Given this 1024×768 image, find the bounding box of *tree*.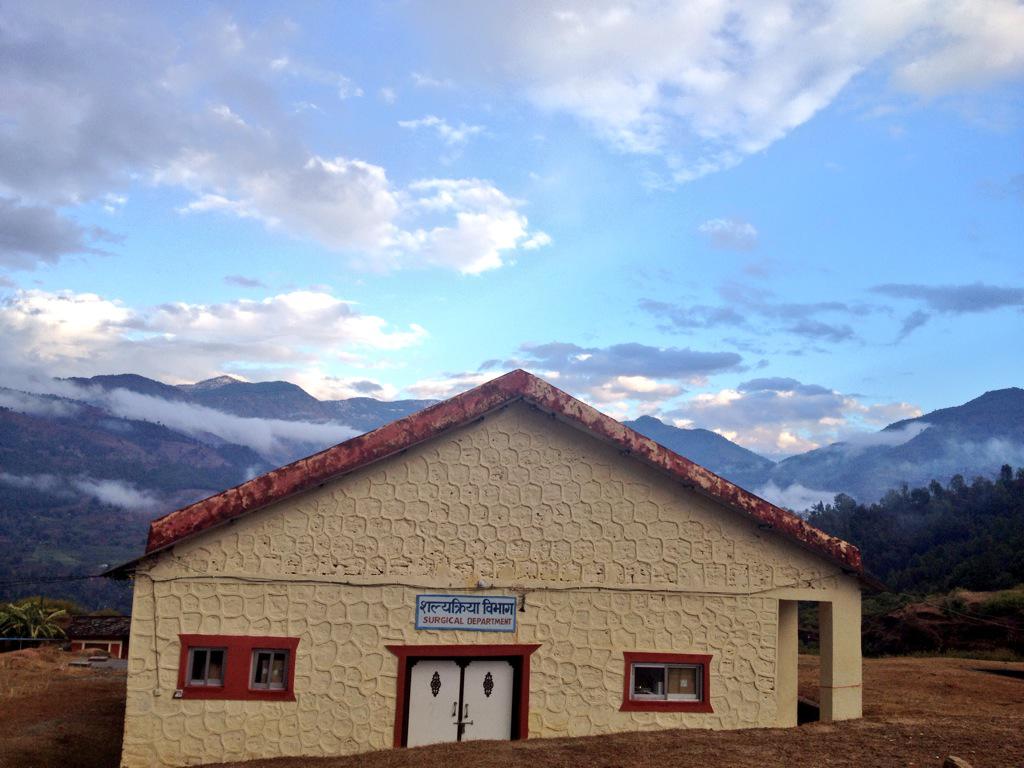
[x1=0, y1=601, x2=72, y2=647].
